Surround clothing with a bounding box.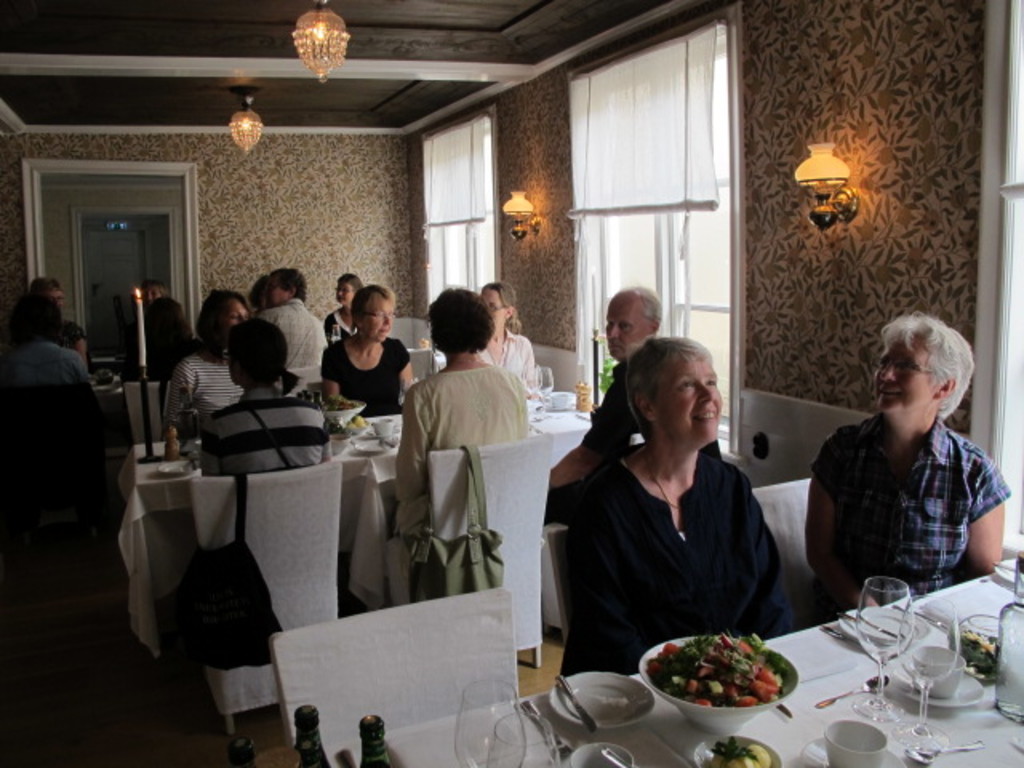
[left=3, top=342, right=94, bottom=384].
